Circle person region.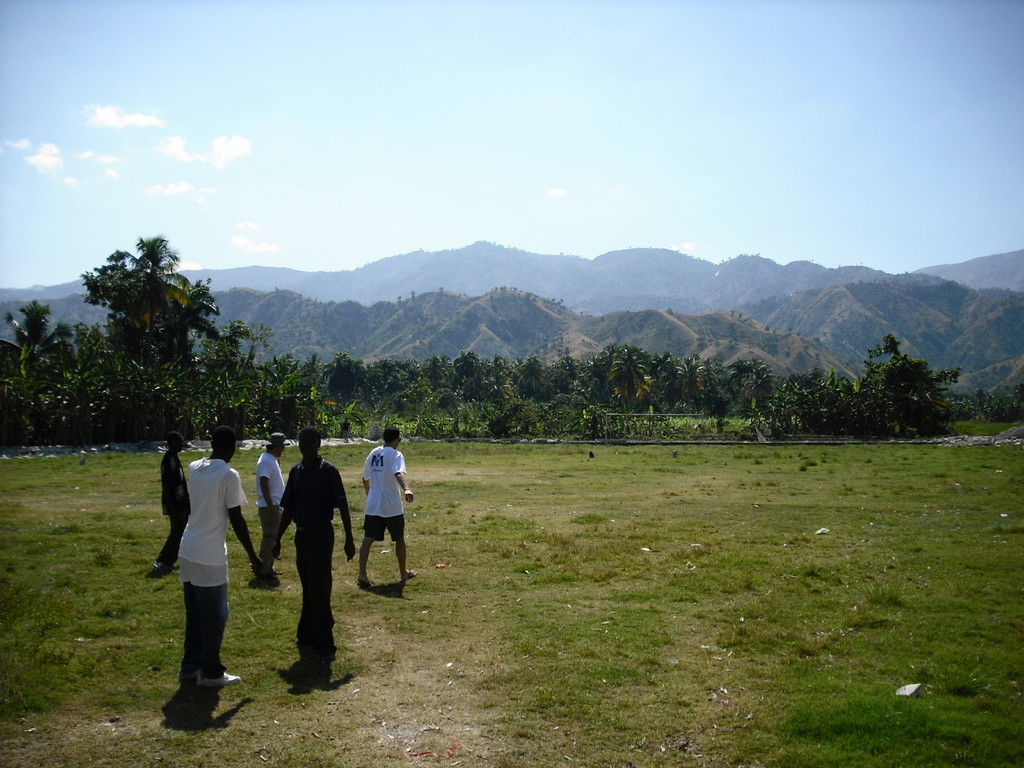
Region: crop(255, 426, 285, 556).
